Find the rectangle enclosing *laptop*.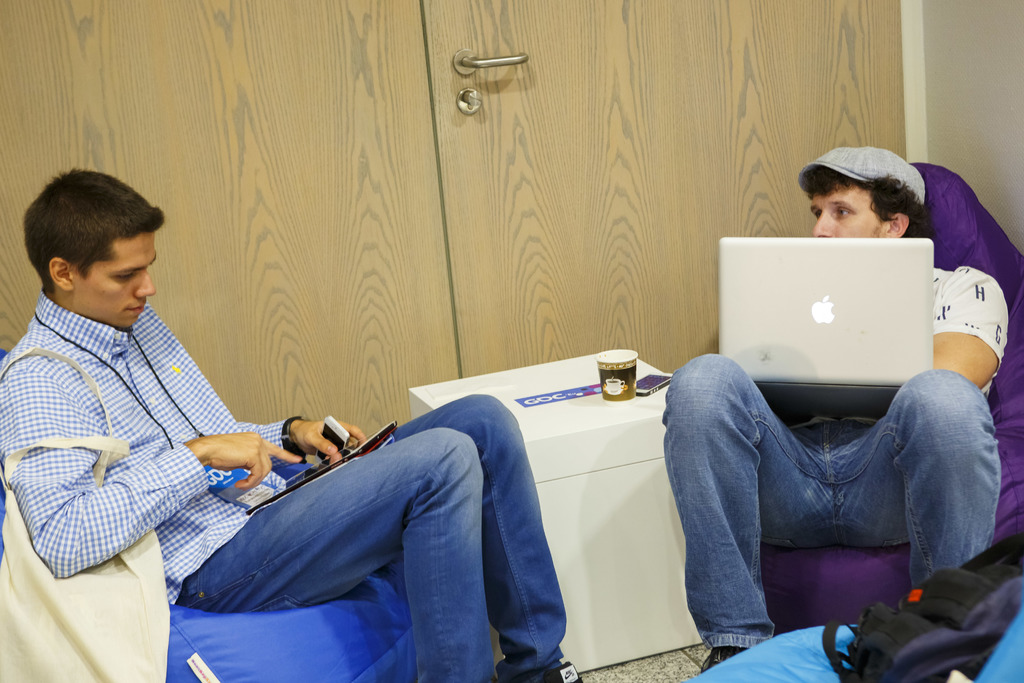
select_region(712, 233, 995, 431).
